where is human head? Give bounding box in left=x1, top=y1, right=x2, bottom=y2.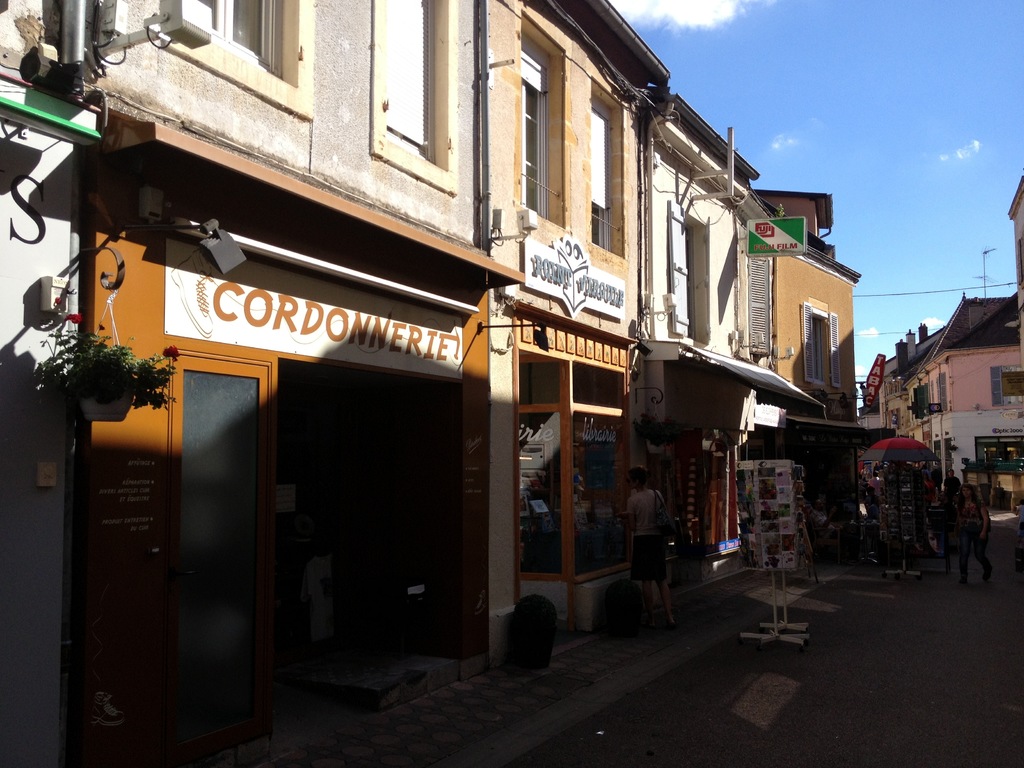
left=946, top=468, right=955, bottom=479.
